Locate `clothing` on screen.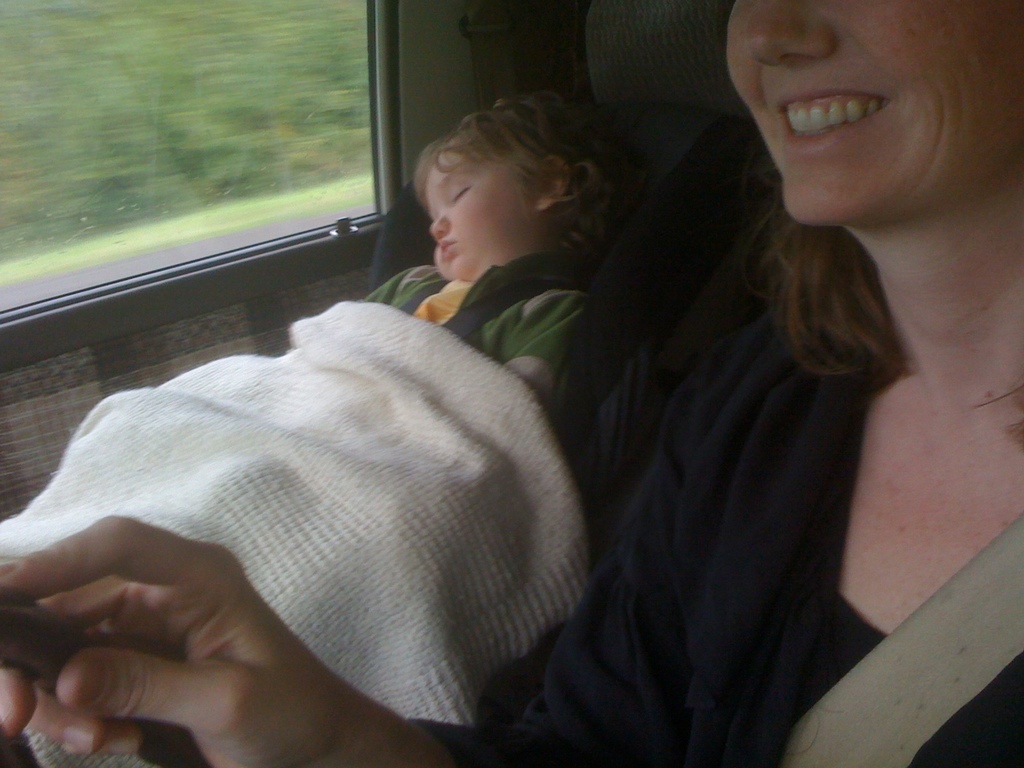
On screen at 404,279,1023,767.
